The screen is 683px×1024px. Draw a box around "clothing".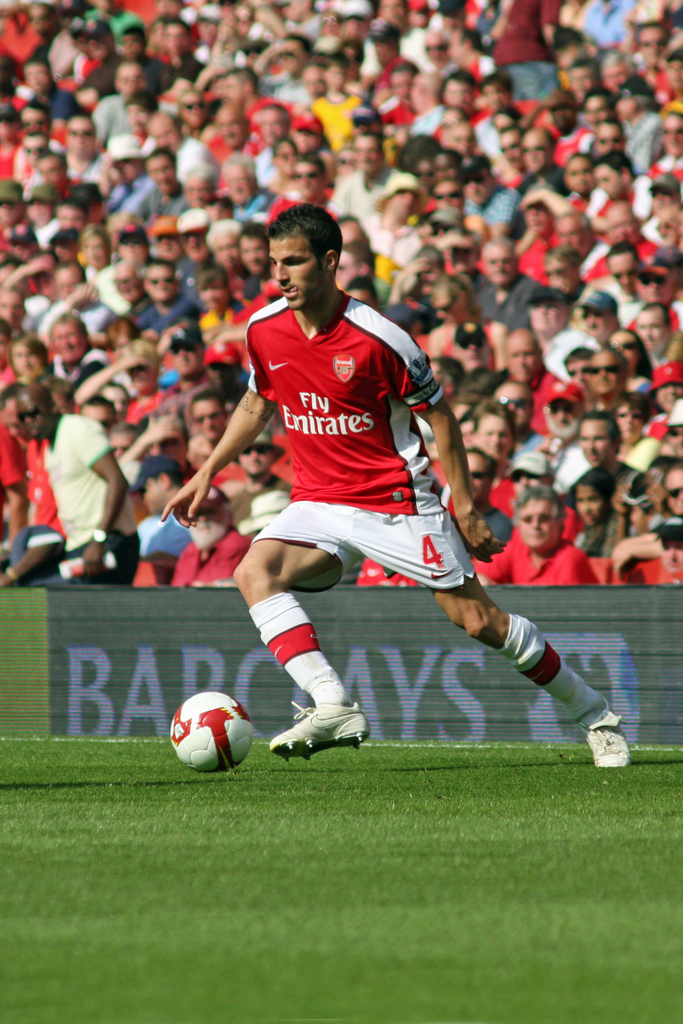
(49,416,145,600).
